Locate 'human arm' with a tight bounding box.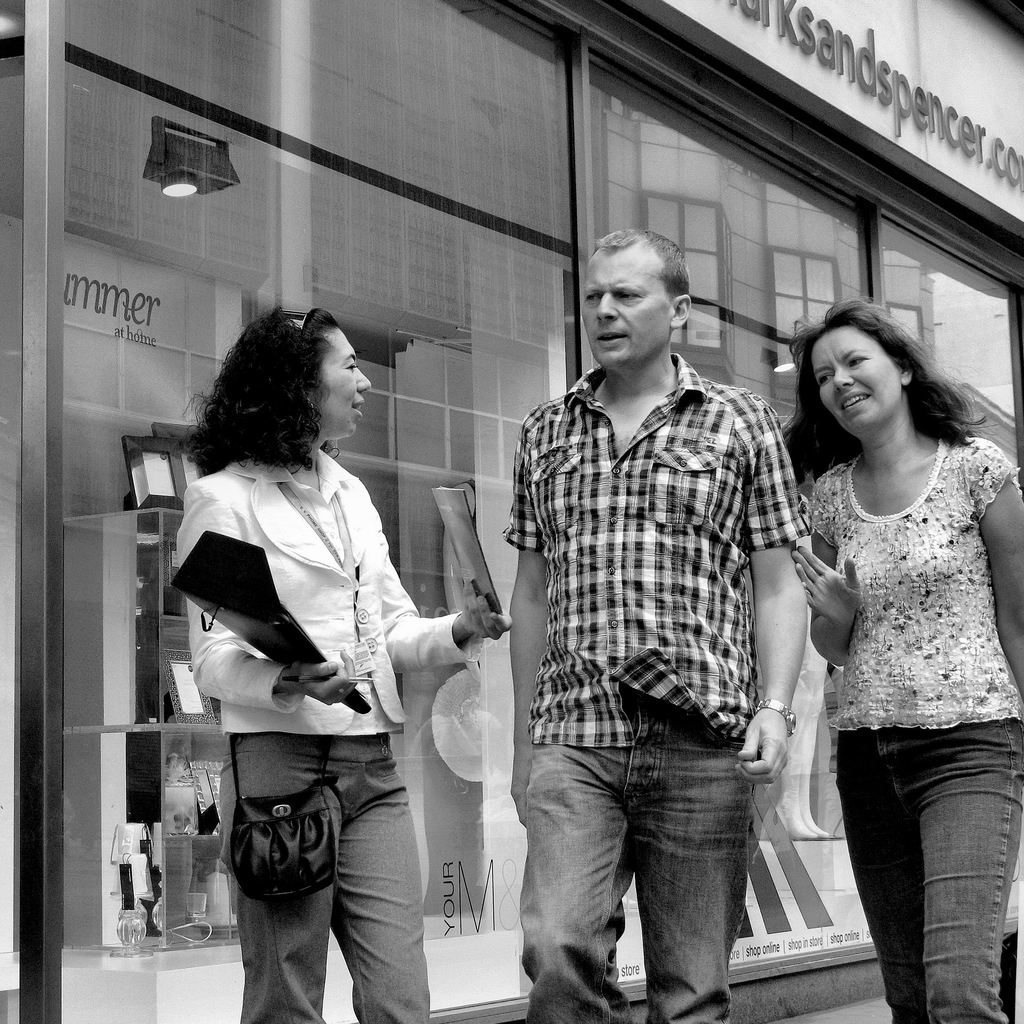
l=382, t=538, r=511, b=672.
